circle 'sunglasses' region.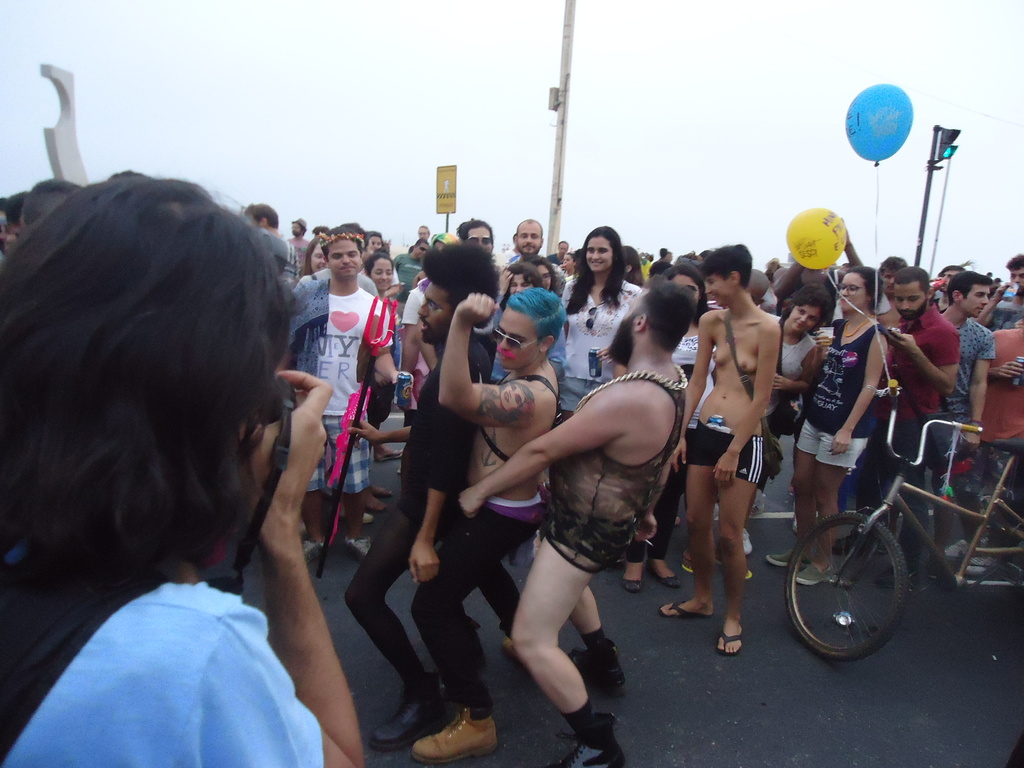
Region: Rect(493, 327, 547, 348).
